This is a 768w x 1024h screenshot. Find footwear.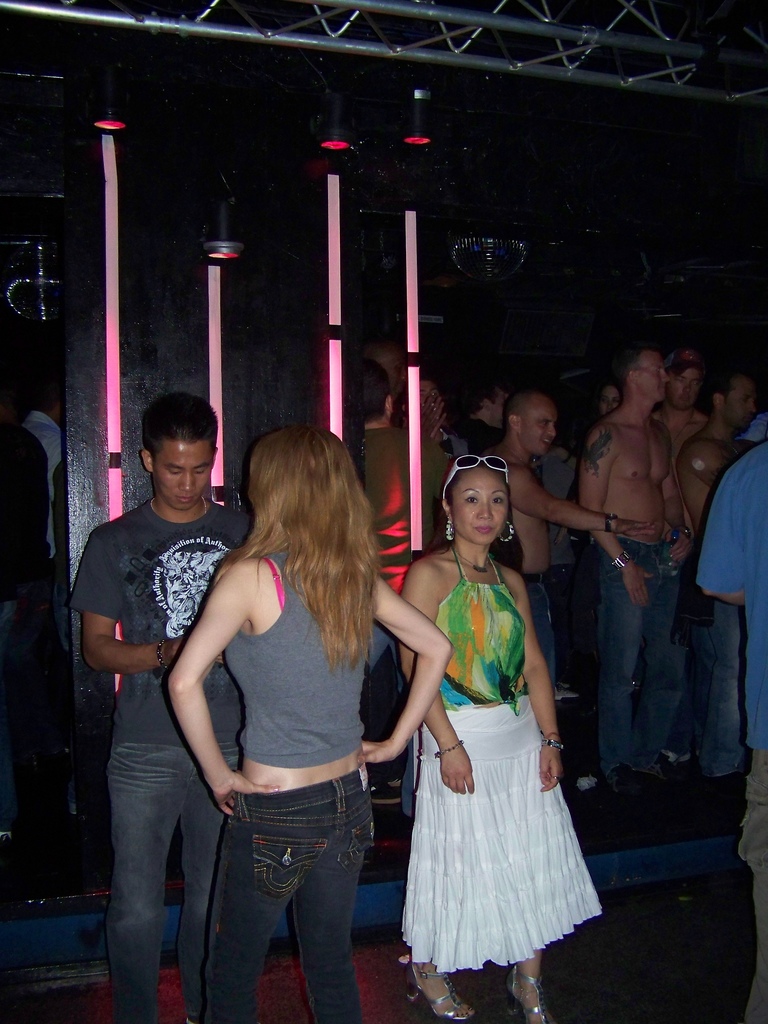
Bounding box: [500, 947, 555, 1023].
